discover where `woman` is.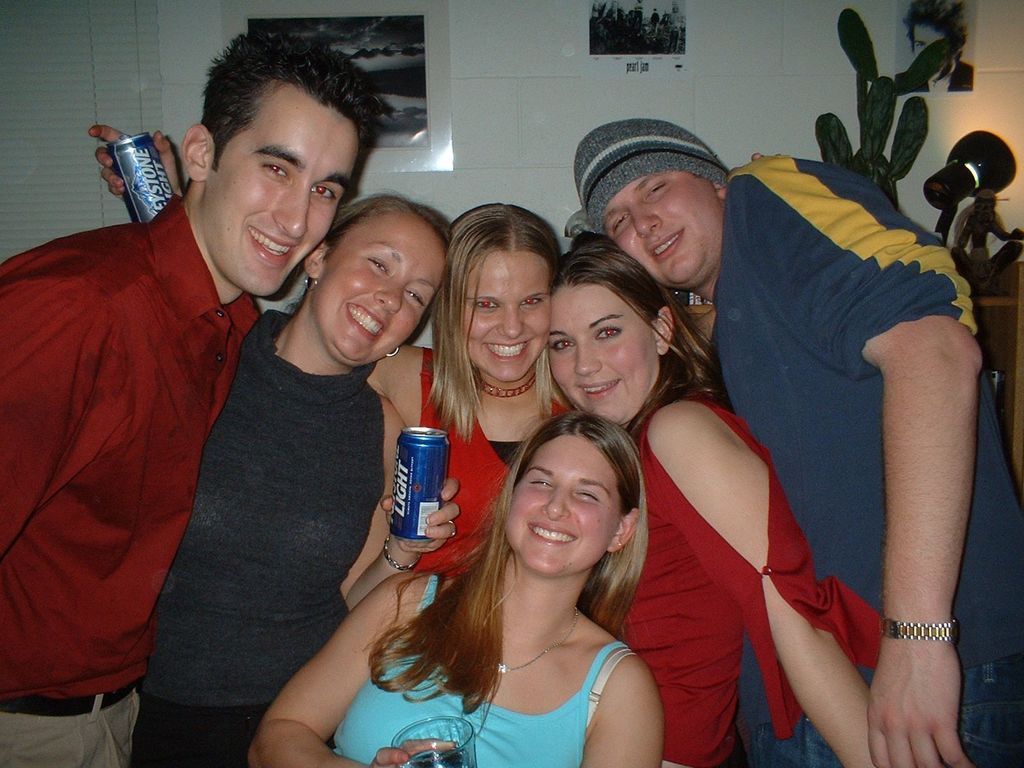
Discovered at <bbox>87, 119, 578, 578</bbox>.
